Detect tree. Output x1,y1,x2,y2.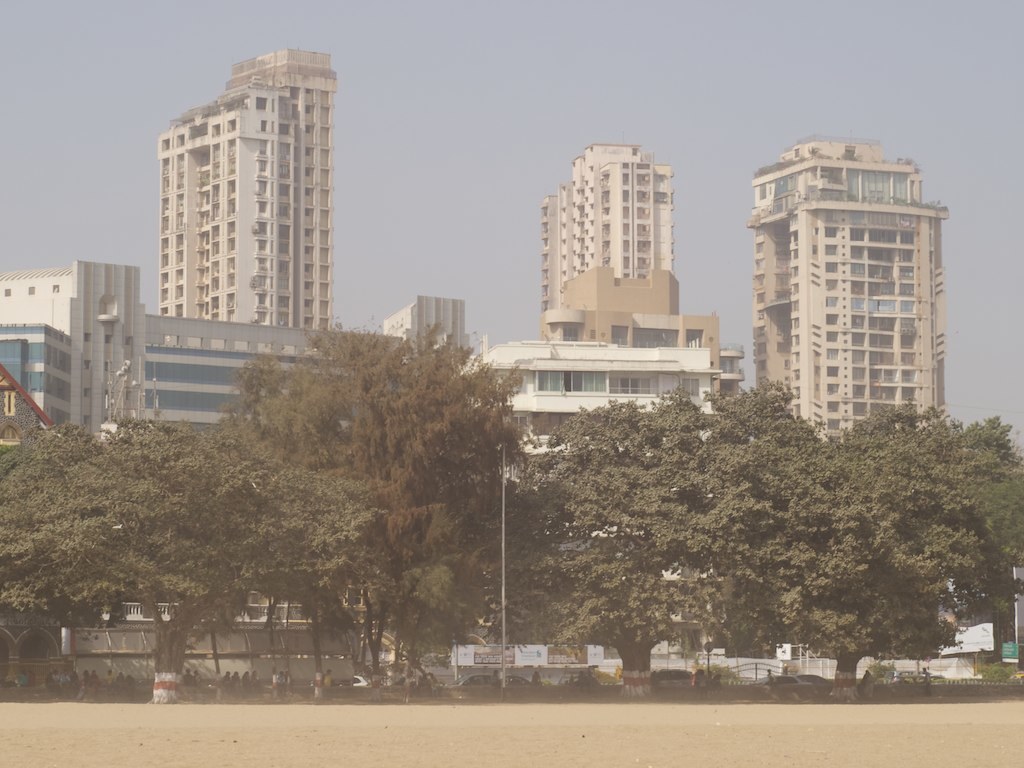
208,308,533,669.
